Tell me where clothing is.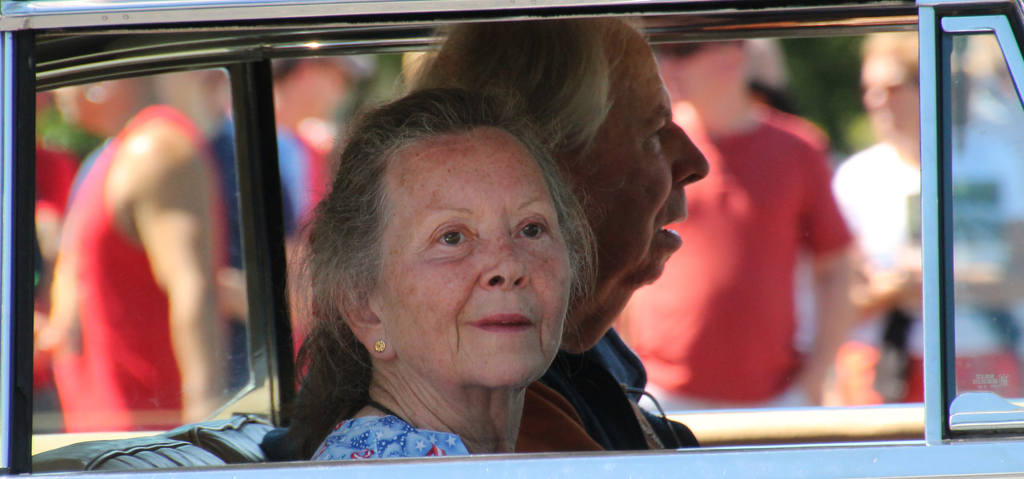
clothing is at 276, 115, 337, 358.
